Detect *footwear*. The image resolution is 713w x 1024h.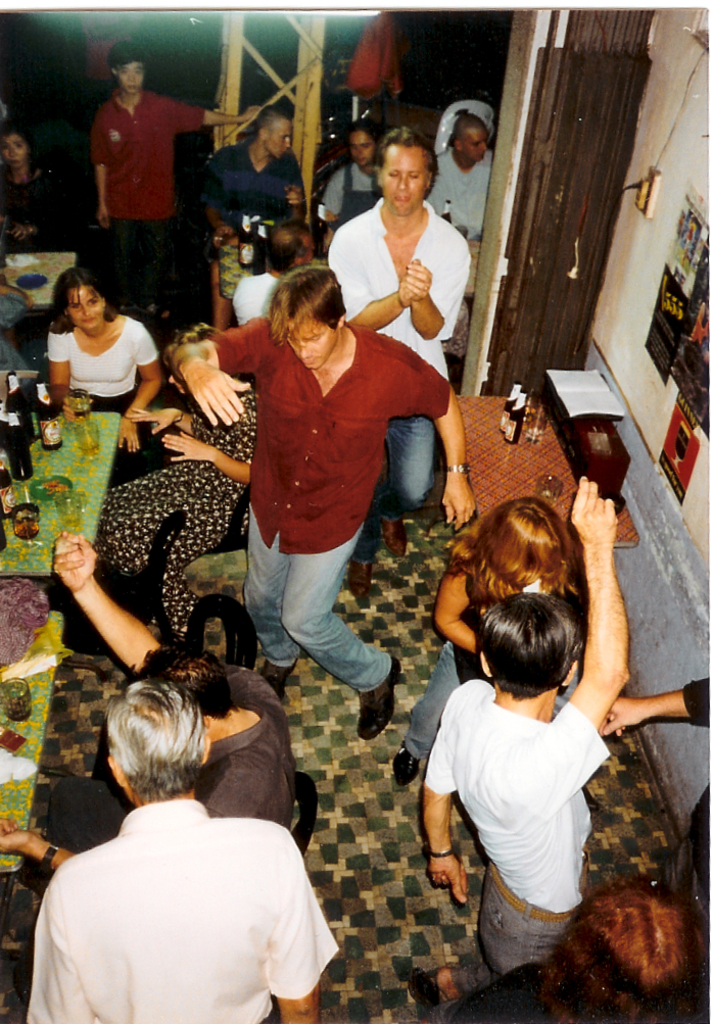
bbox=[390, 737, 419, 792].
